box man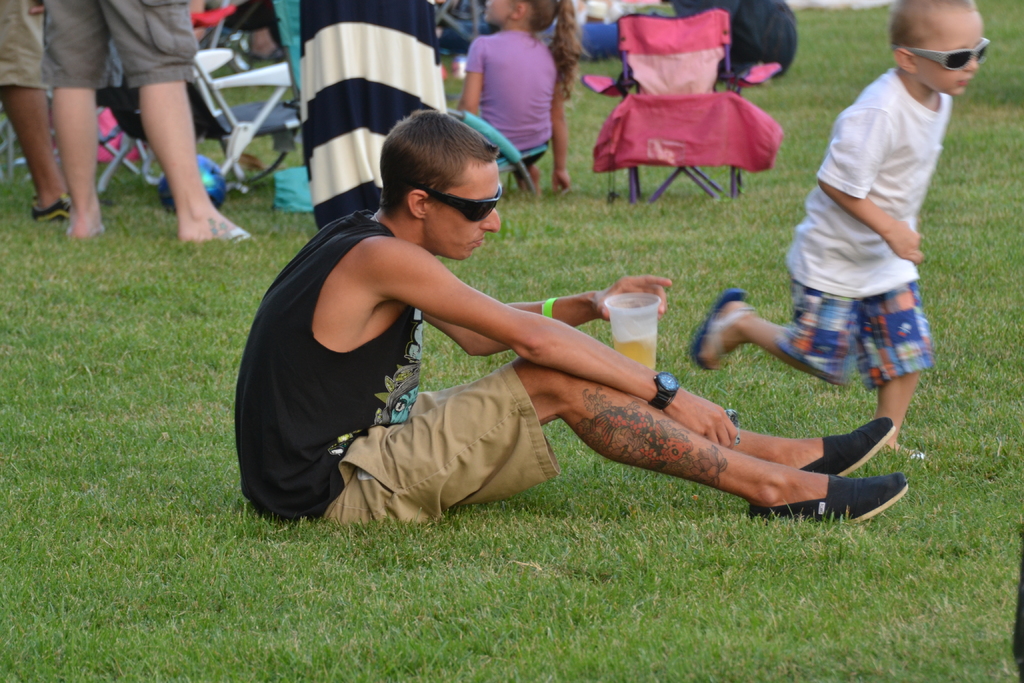
708,0,967,463
